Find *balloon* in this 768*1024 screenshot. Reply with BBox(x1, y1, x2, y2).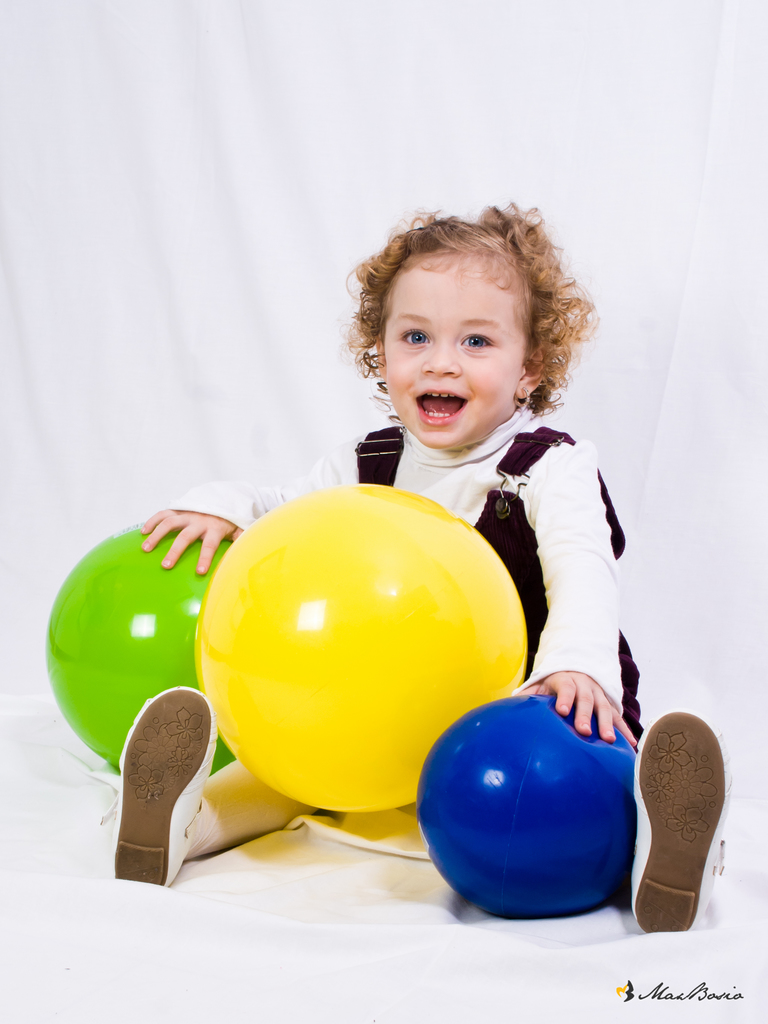
BBox(193, 480, 529, 817).
